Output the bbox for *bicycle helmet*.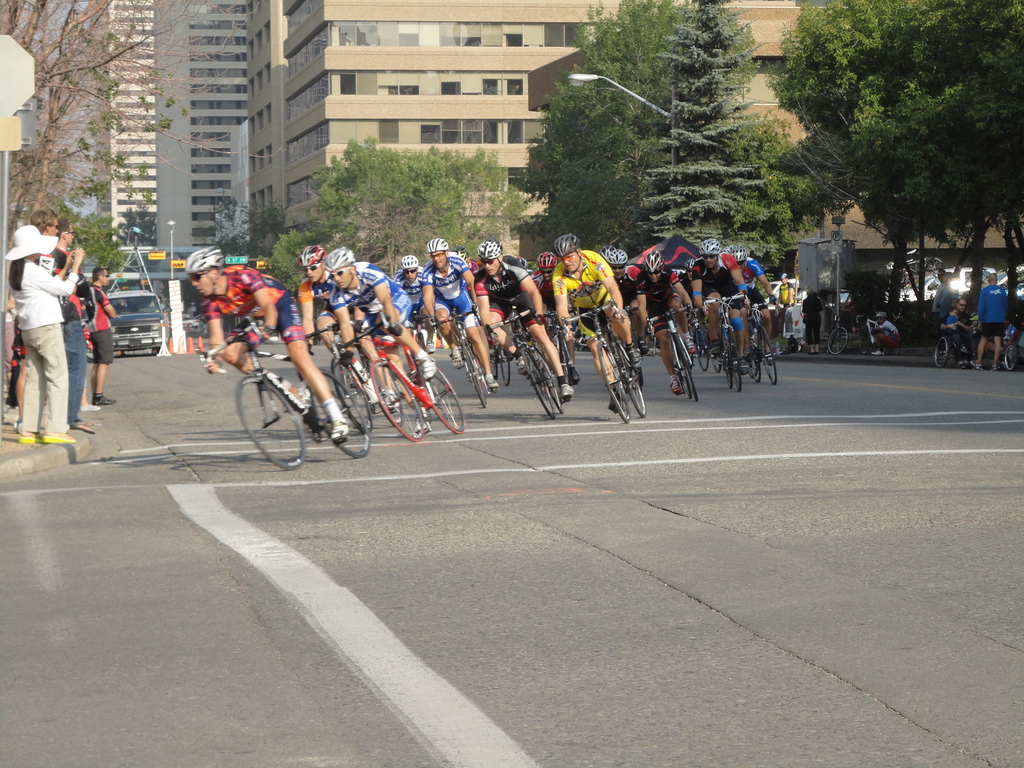
Rect(399, 253, 422, 271).
